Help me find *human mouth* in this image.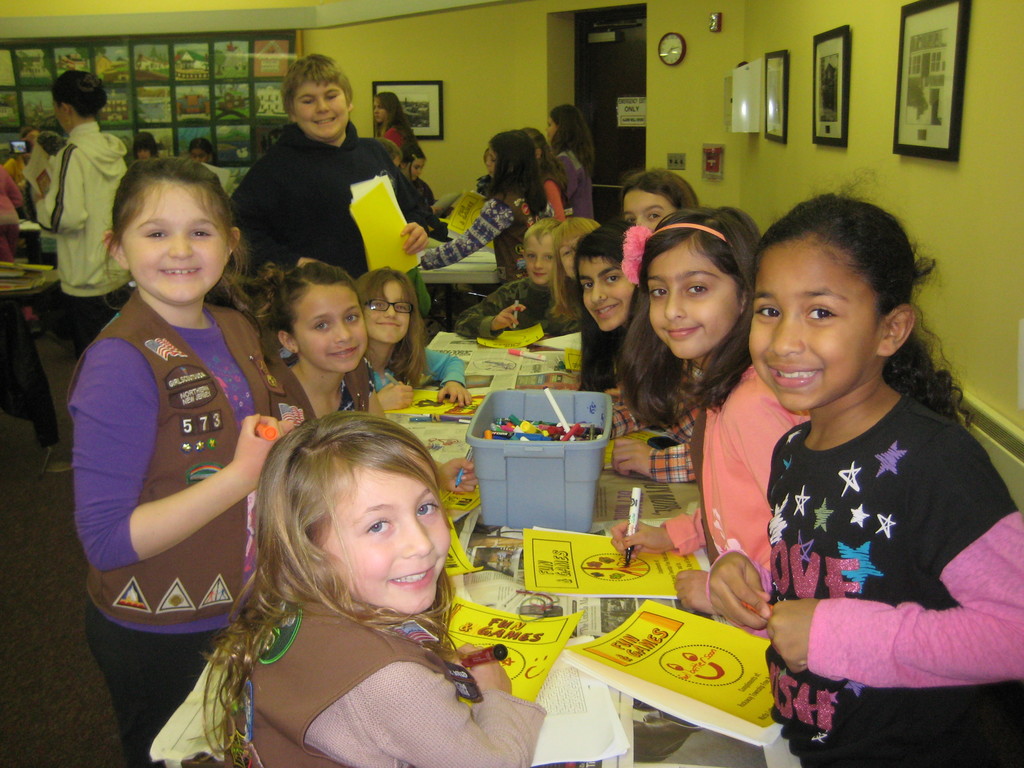
Found it: 767:360:822:388.
